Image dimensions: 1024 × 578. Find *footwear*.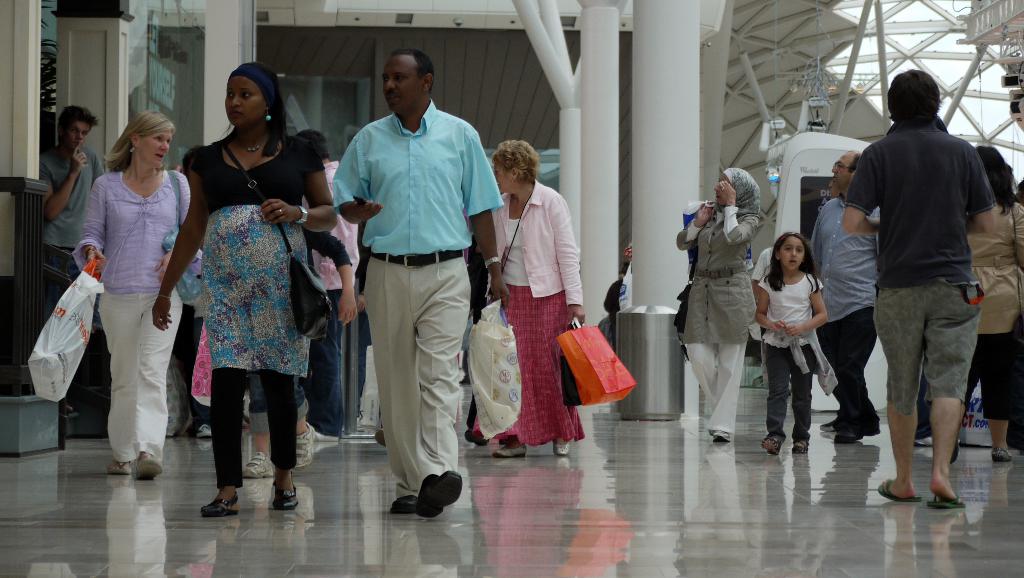
detection(135, 454, 165, 481).
